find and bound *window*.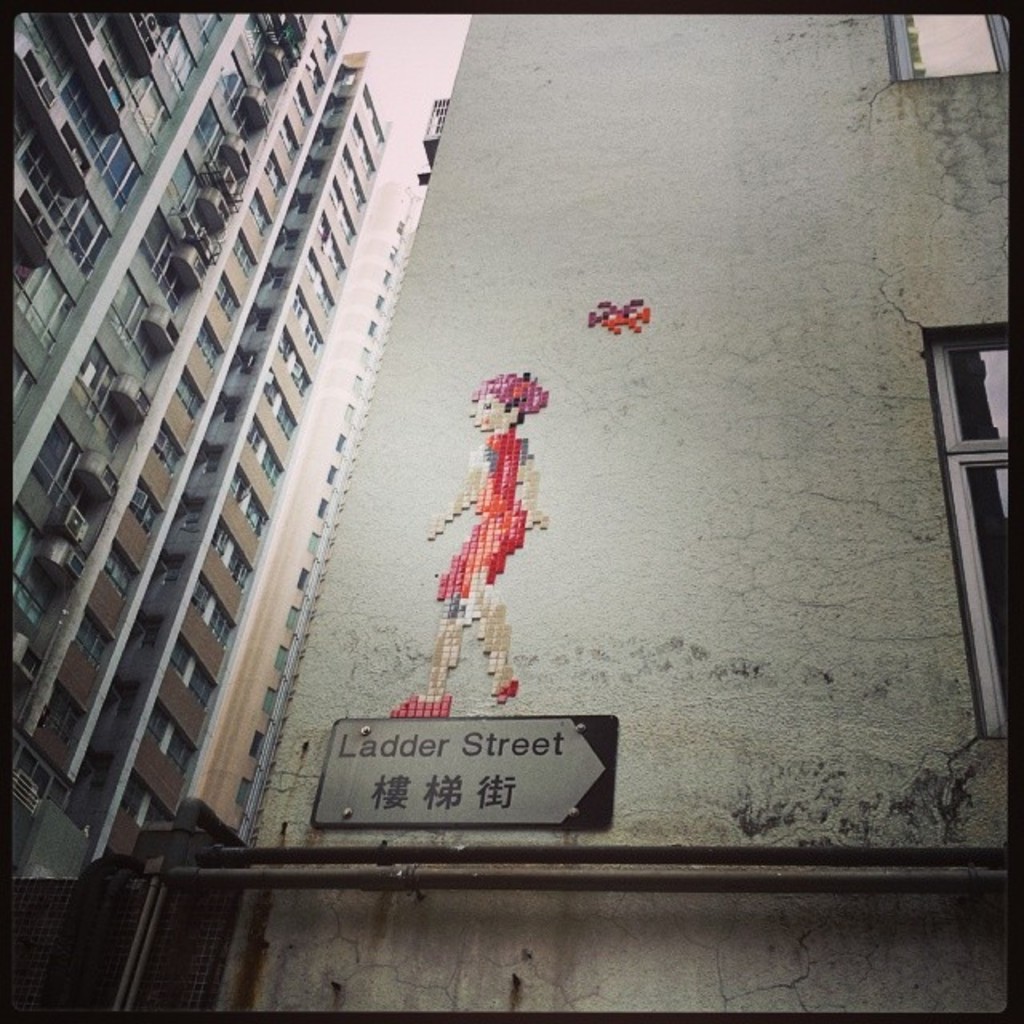
Bound: 885 0 1011 88.
